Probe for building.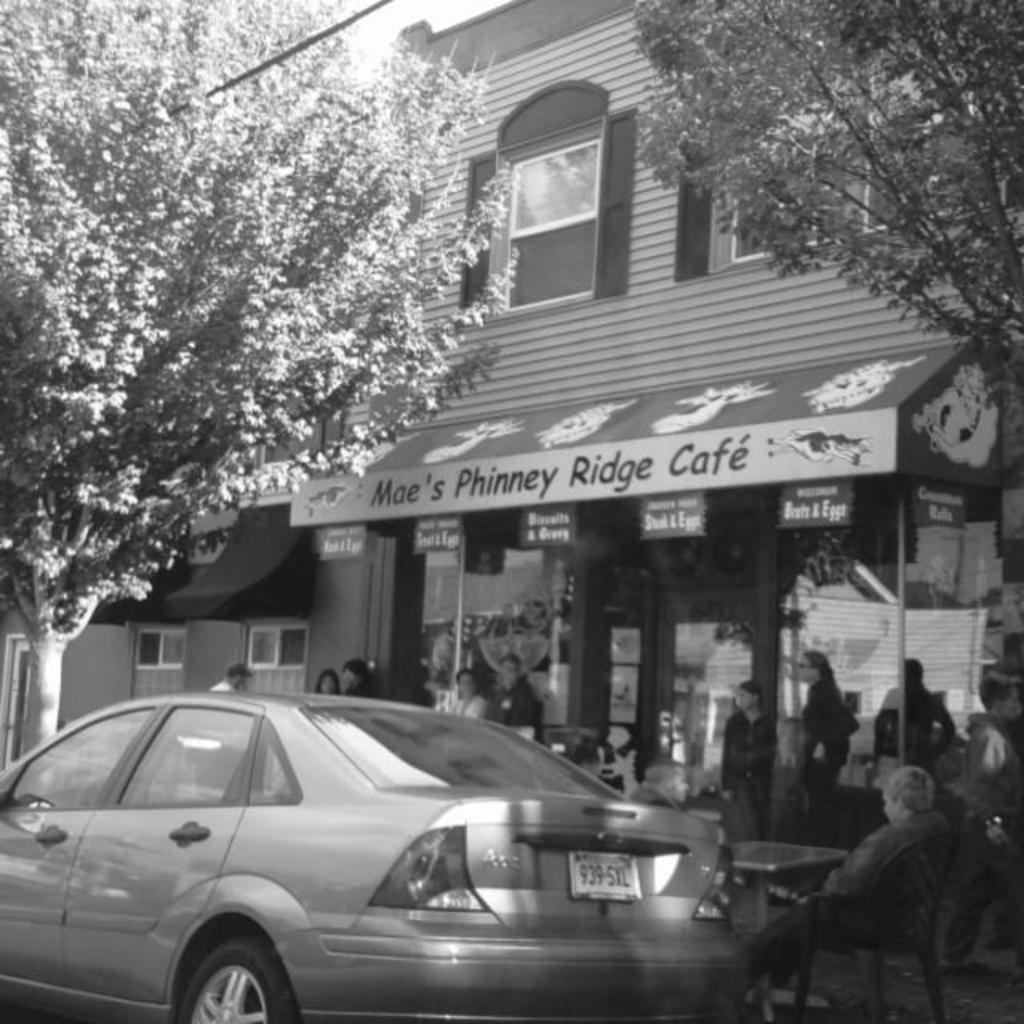
Probe result: (x1=0, y1=0, x2=1022, y2=867).
